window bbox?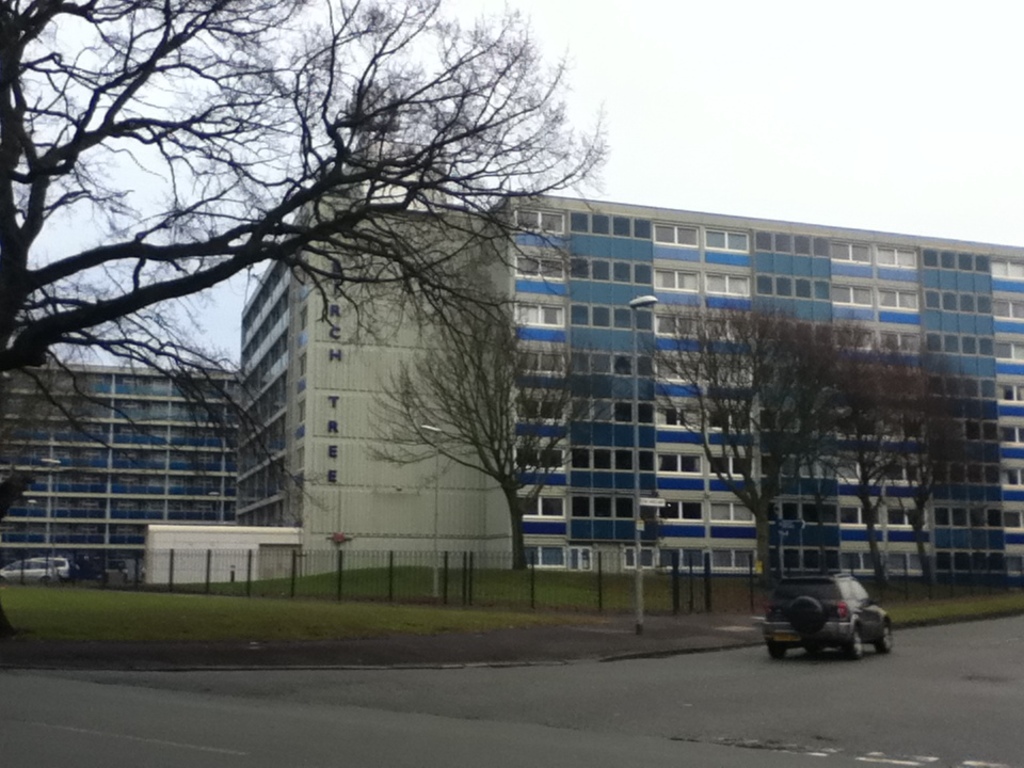
<region>515, 206, 566, 238</region>
